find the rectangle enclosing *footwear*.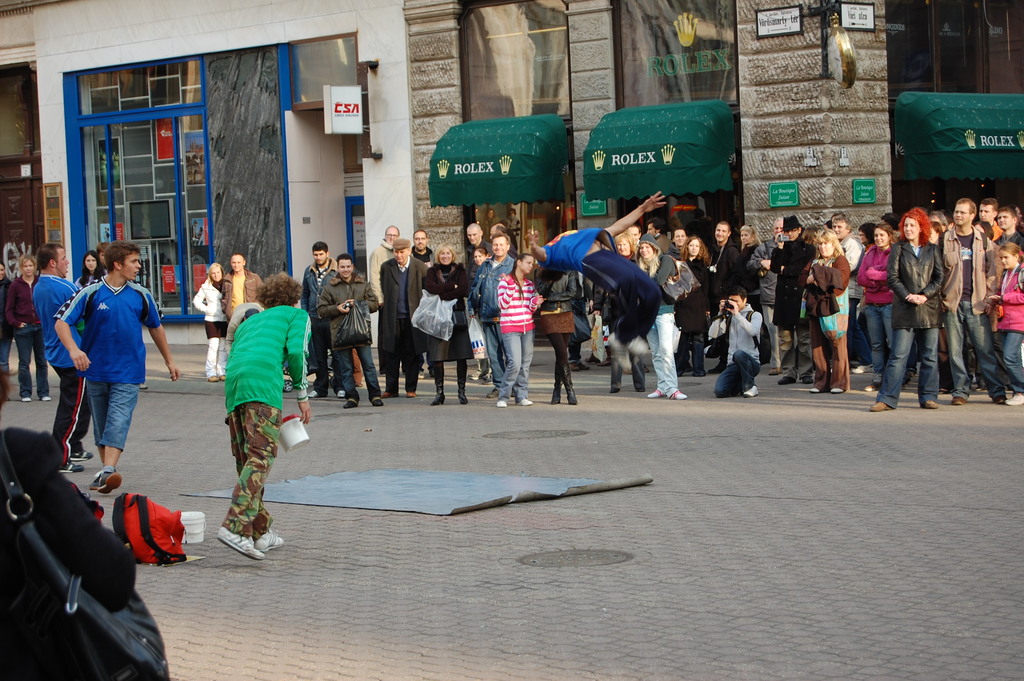
BBox(950, 395, 964, 405).
